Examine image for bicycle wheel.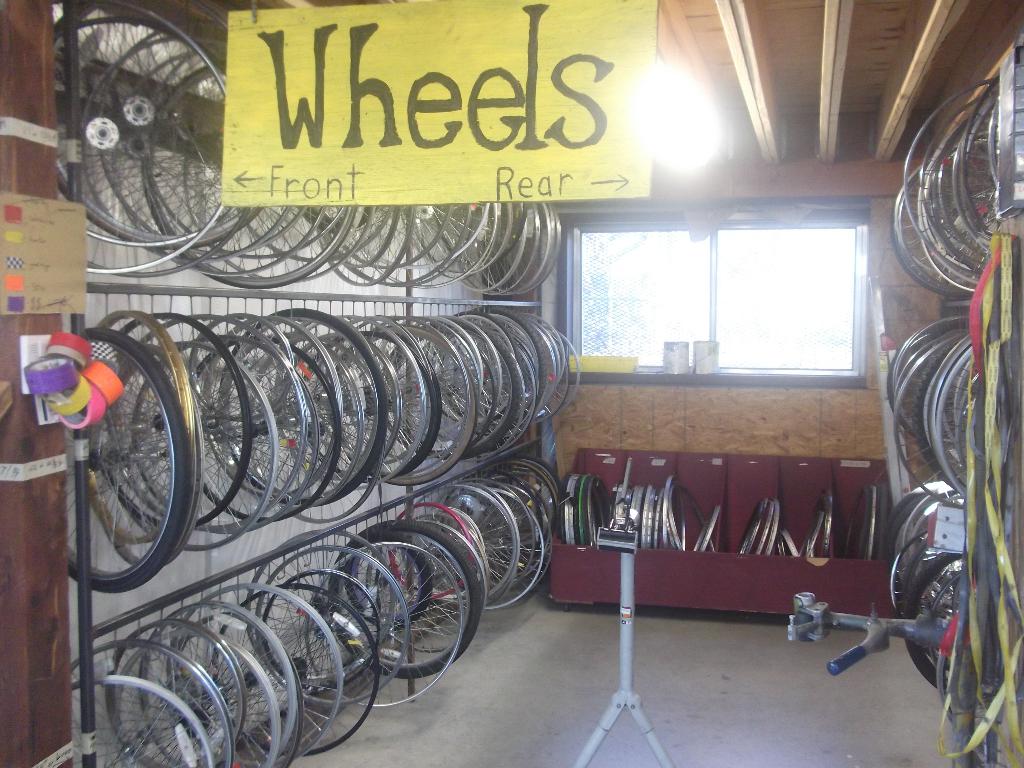
Examination result: locate(57, 371, 187, 602).
